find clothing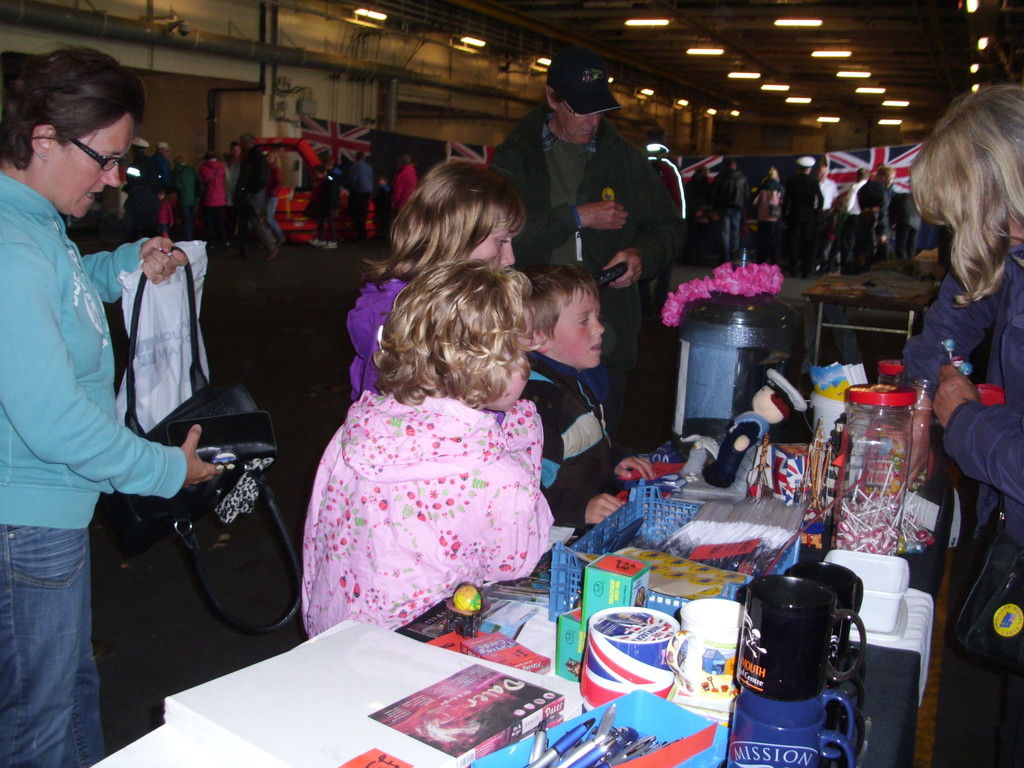
(left=390, top=161, right=417, bottom=228)
